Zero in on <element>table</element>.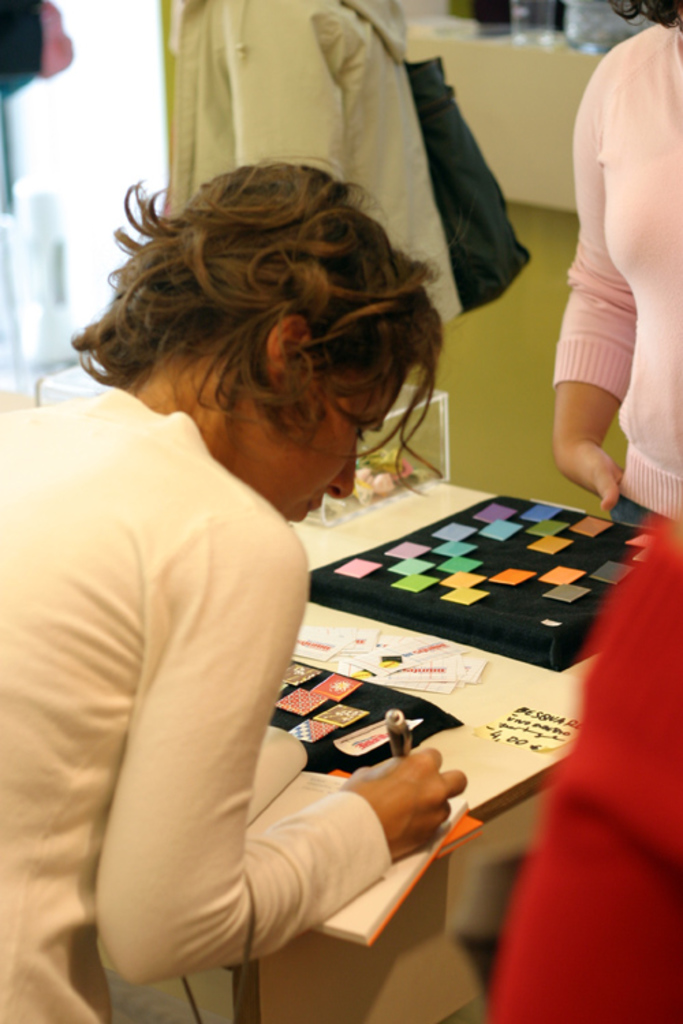
Zeroed in: bbox(258, 385, 682, 1023).
